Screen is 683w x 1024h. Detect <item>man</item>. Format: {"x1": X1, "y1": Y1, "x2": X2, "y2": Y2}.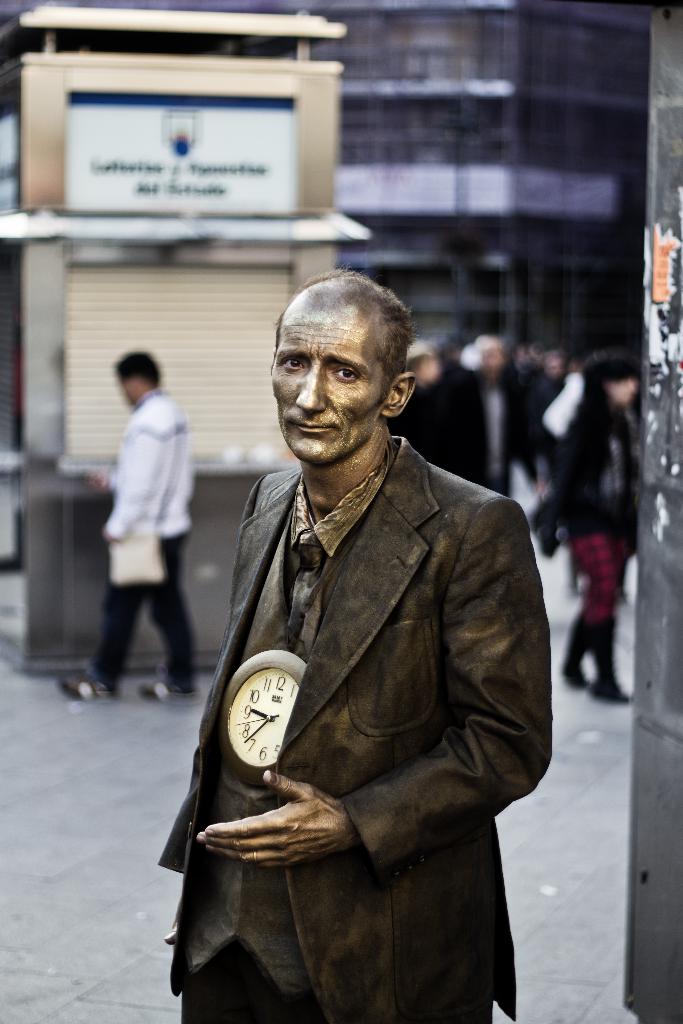
{"x1": 160, "y1": 257, "x2": 559, "y2": 1023}.
